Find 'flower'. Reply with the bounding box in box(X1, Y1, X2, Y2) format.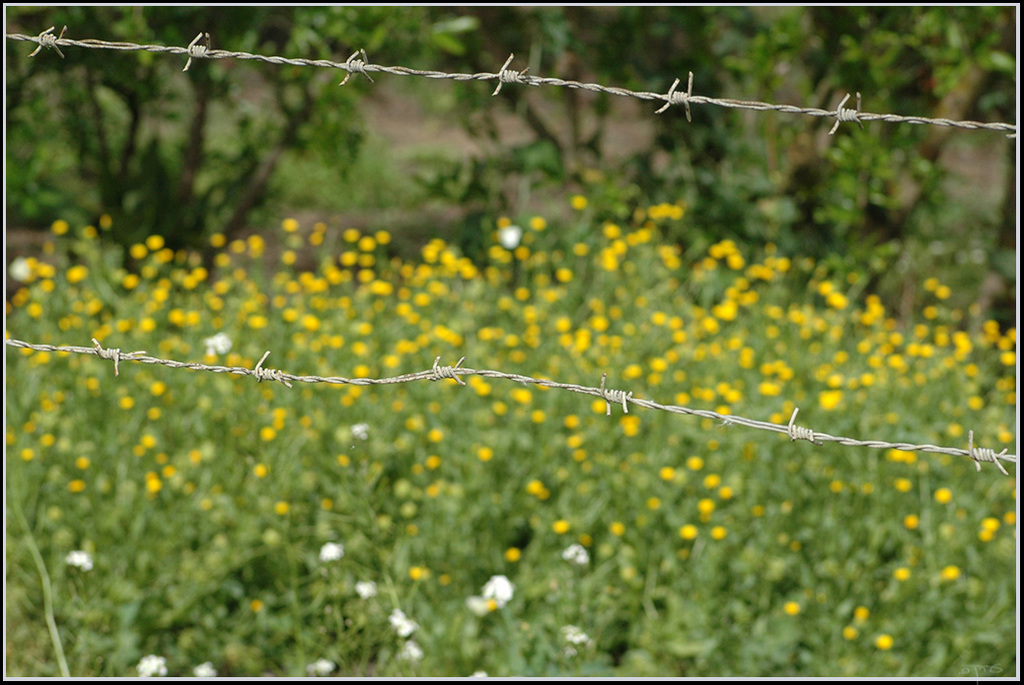
box(563, 621, 587, 655).
